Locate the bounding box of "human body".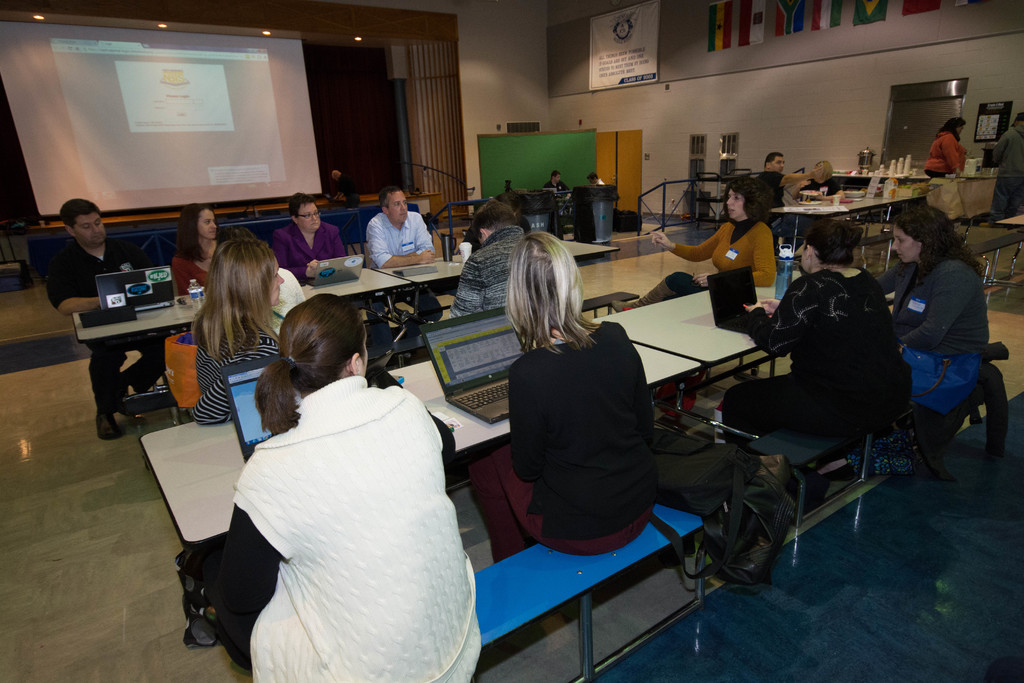
Bounding box: 792, 161, 841, 192.
